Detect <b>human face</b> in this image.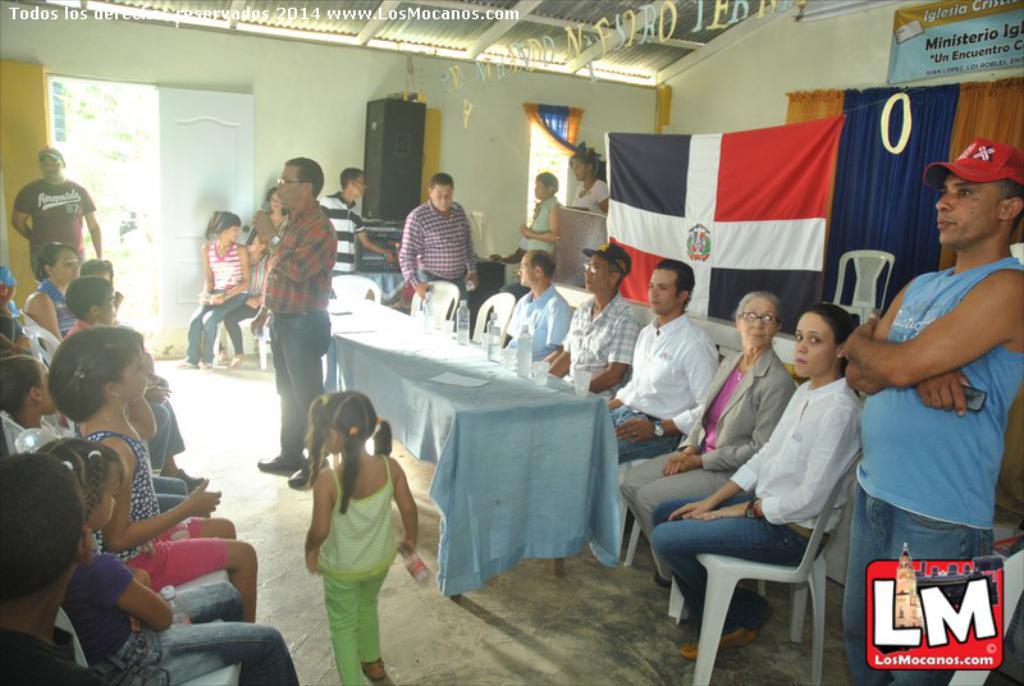
Detection: crop(577, 156, 591, 174).
